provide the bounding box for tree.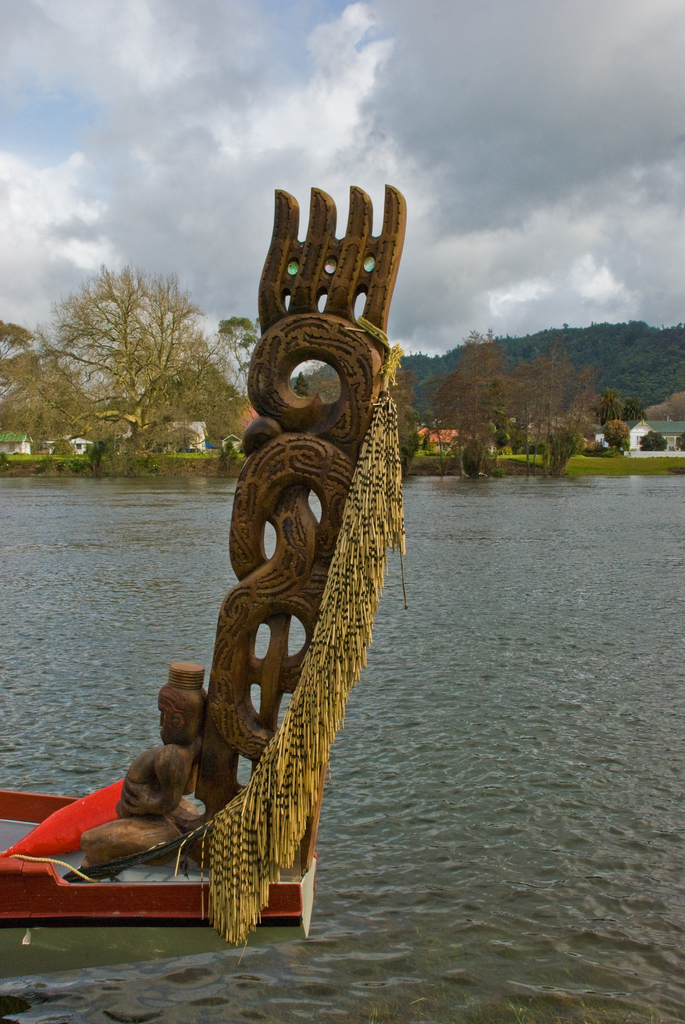
601/390/620/424.
